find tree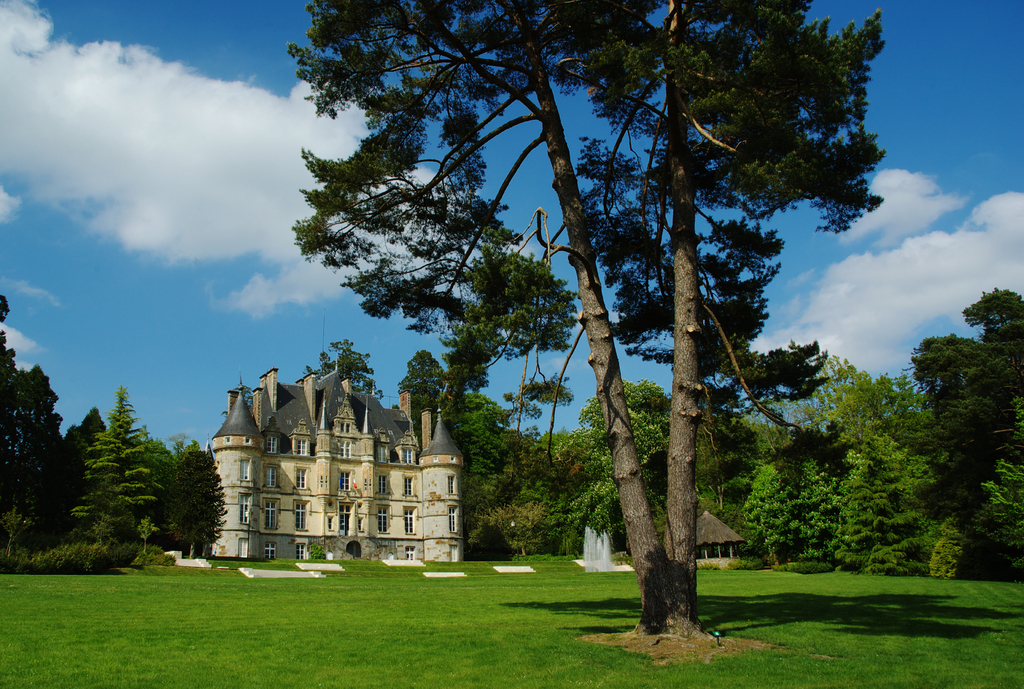
locate(0, 284, 68, 542)
